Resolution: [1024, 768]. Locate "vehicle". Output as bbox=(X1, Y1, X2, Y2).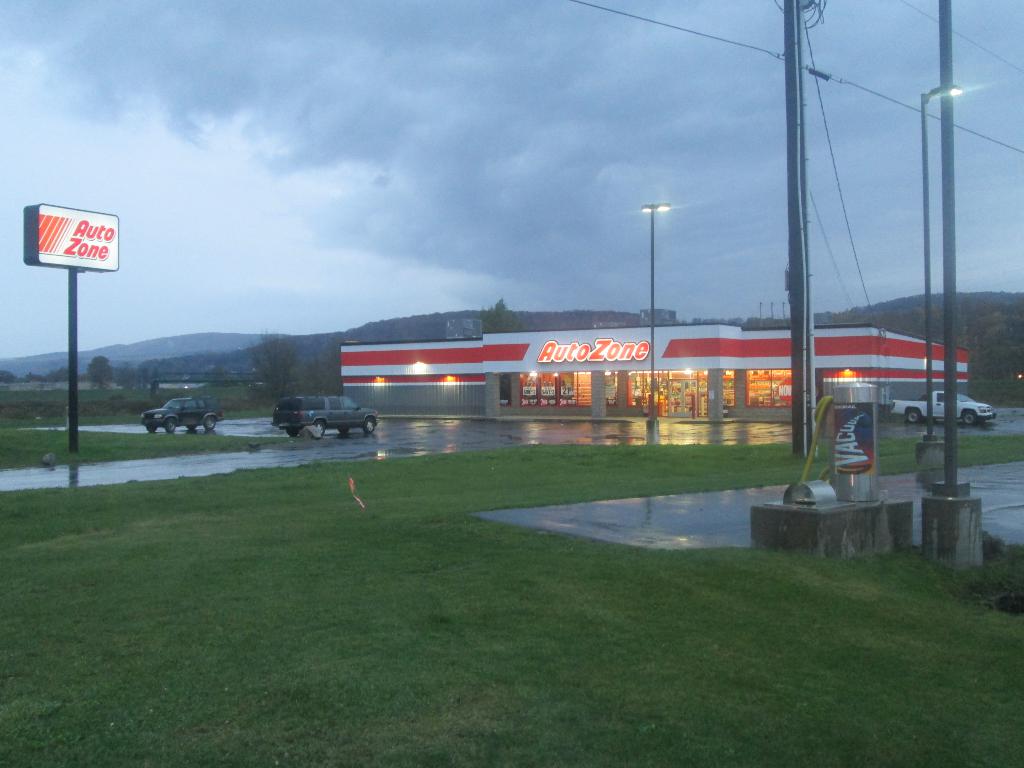
bbox=(892, 388, 993, 427).
